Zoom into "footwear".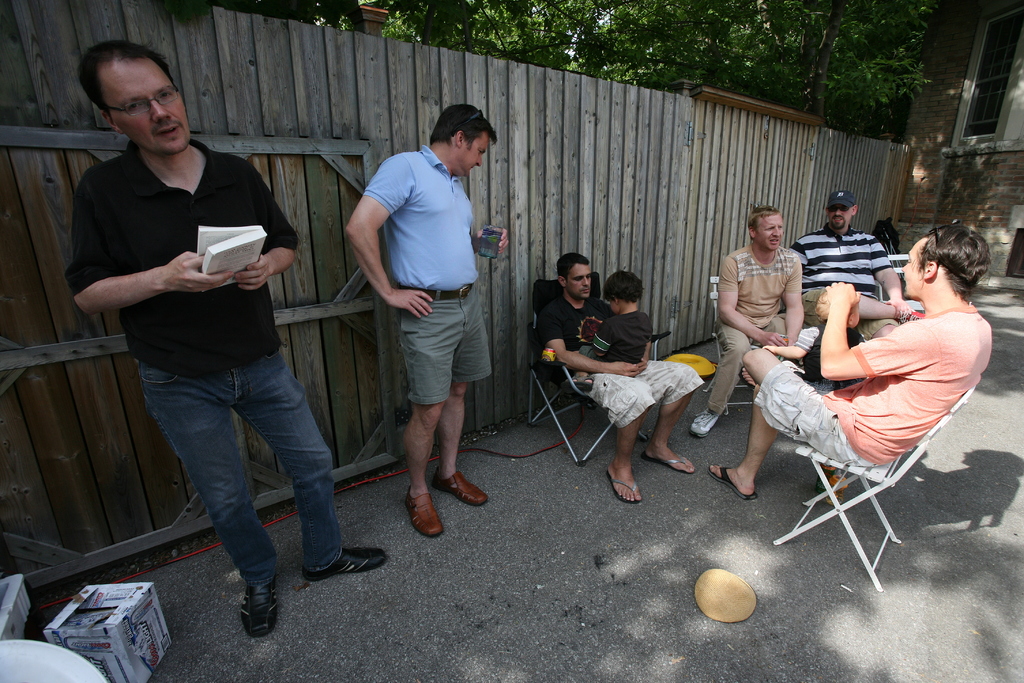
Zoom target: l=403, t=483, r=451, b=542.
